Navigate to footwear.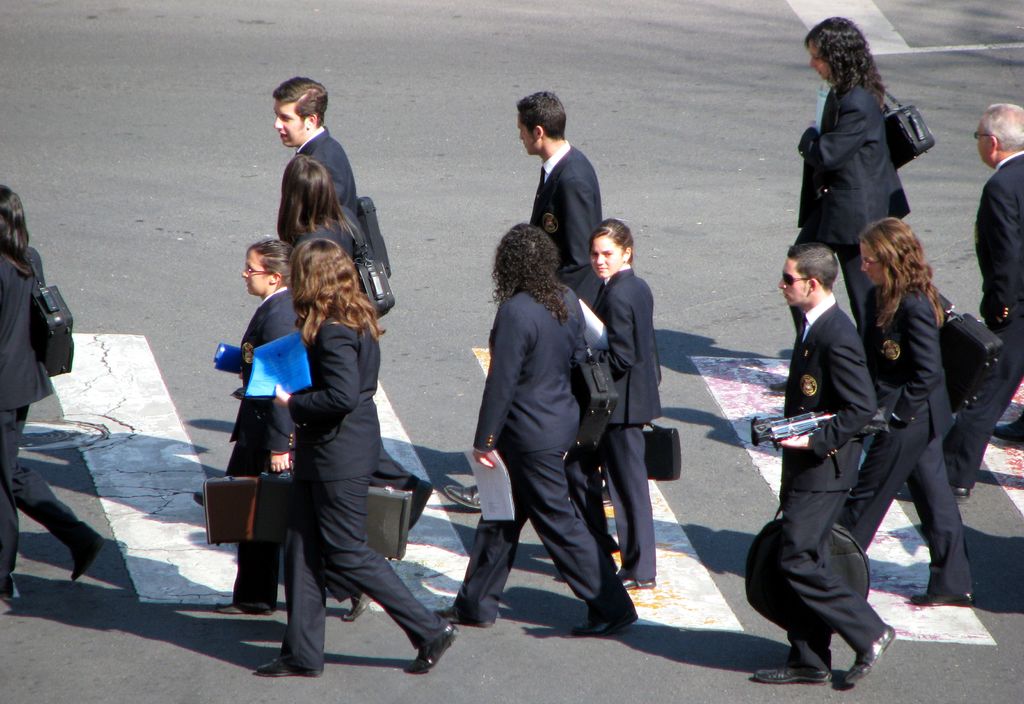
Navigation target: locate(749, 664, 836, 687).
